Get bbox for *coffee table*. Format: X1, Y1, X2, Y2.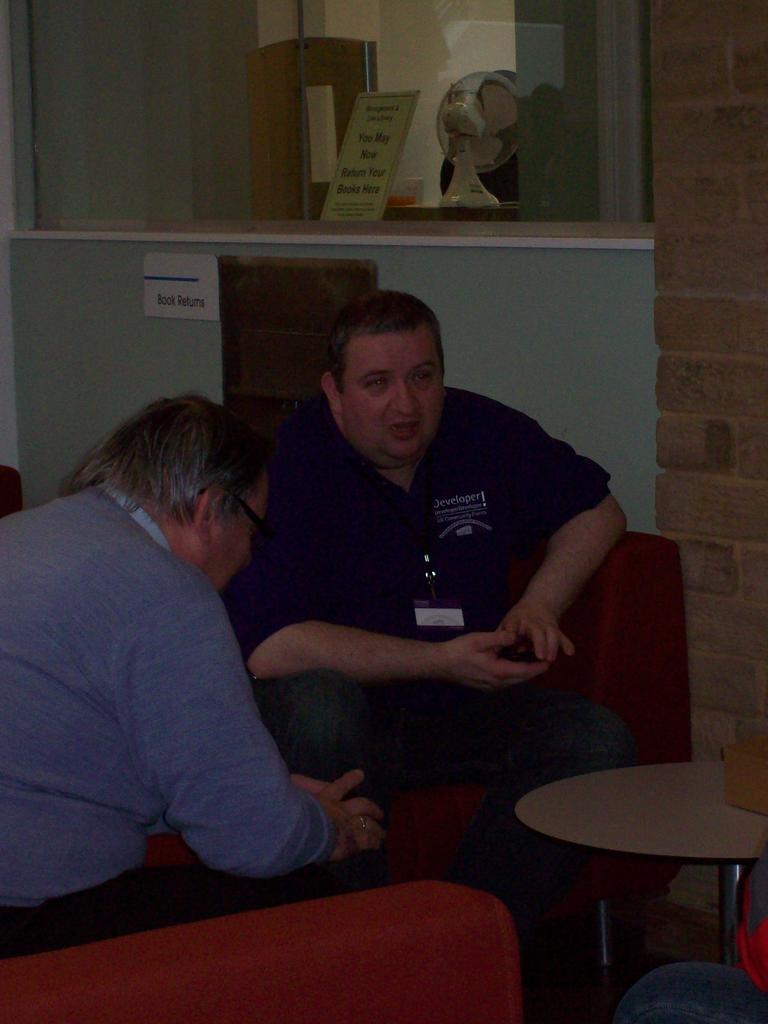
520, 749, 767, 949.
